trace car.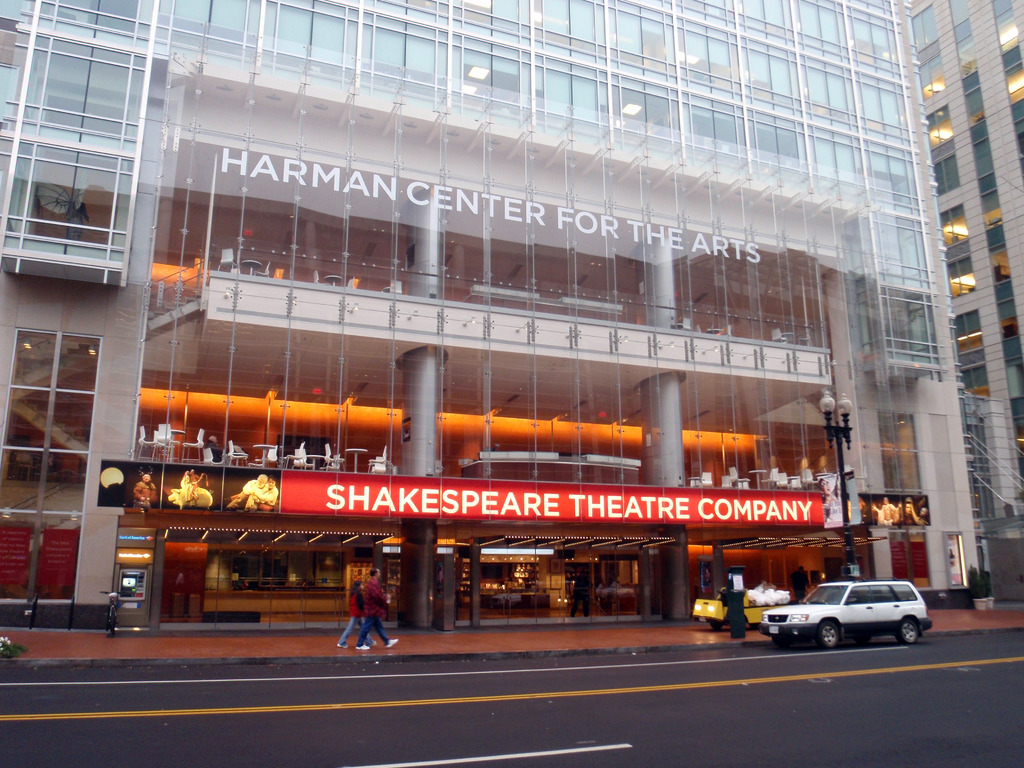
Traced to box(760, 582, 940, 652).
